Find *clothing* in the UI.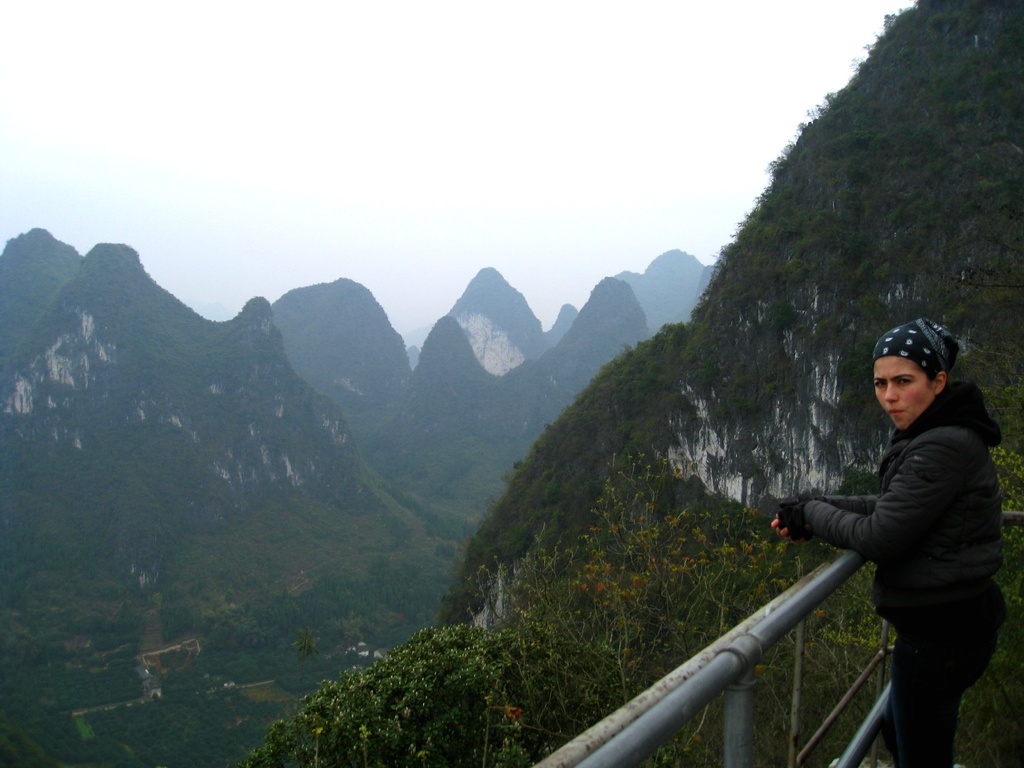
UI element at (804, 380, 1011, 765).
